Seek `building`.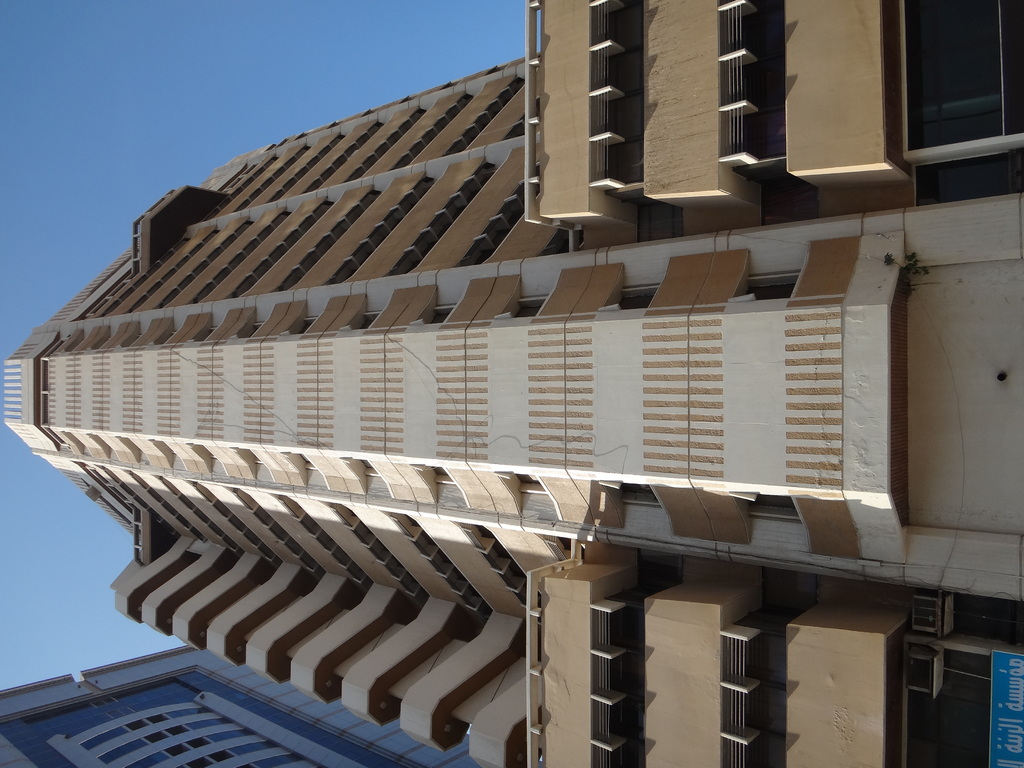
[0, 0, 1023, 767].
